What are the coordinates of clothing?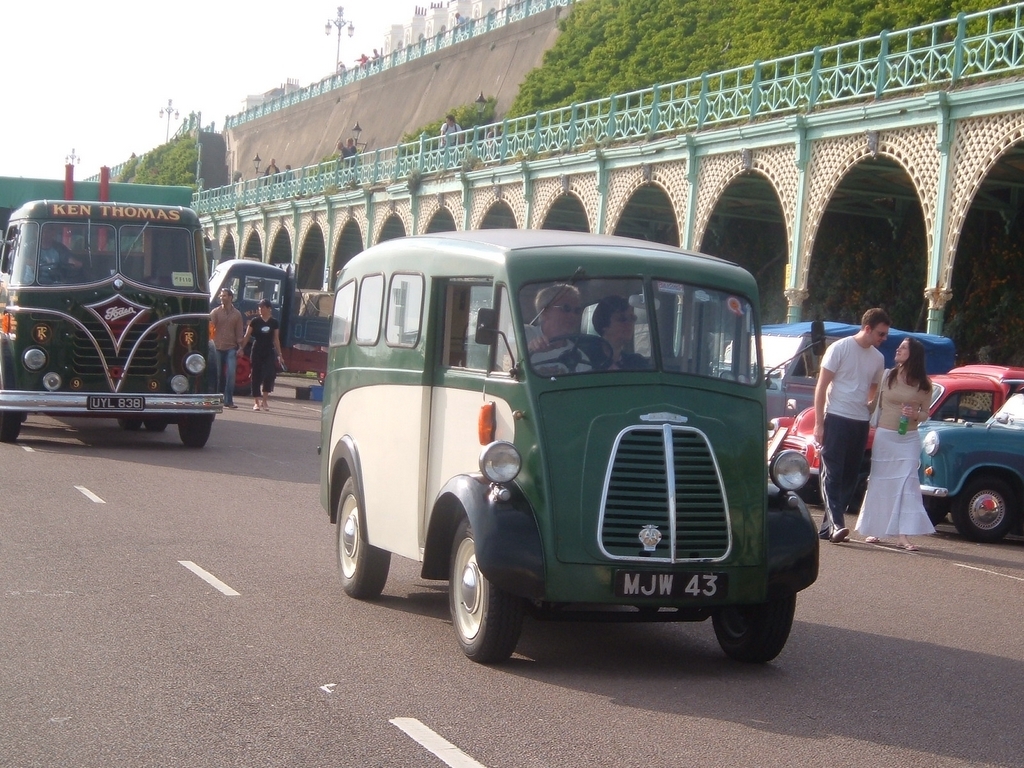
crop(249, 319, 274, 396).
